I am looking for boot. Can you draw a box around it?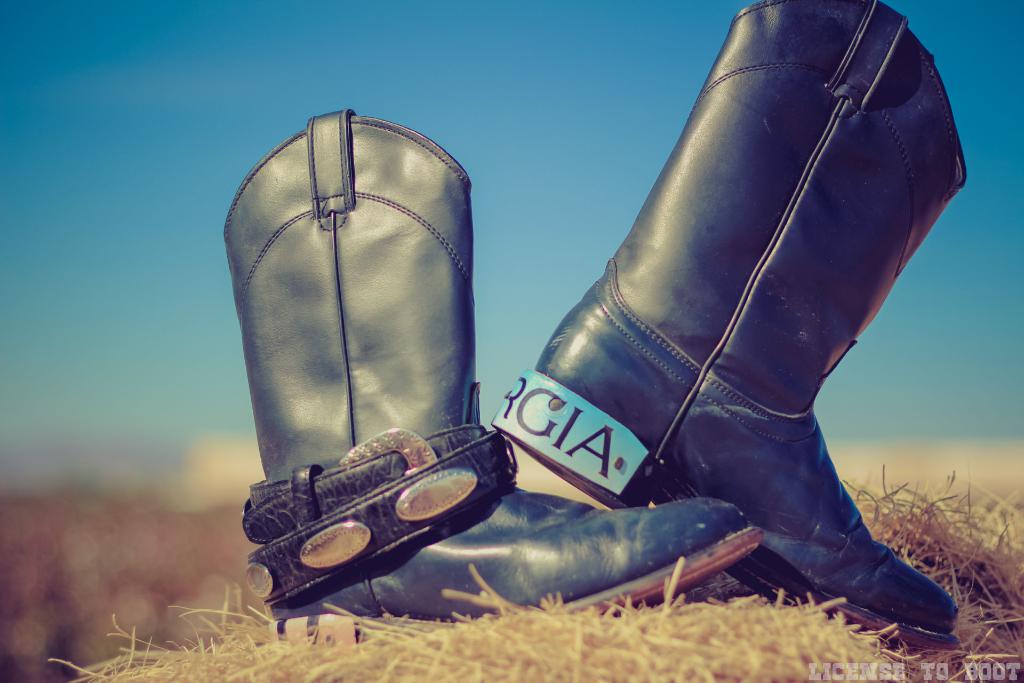
Sure, the bounding box is 248:104:772:652.
